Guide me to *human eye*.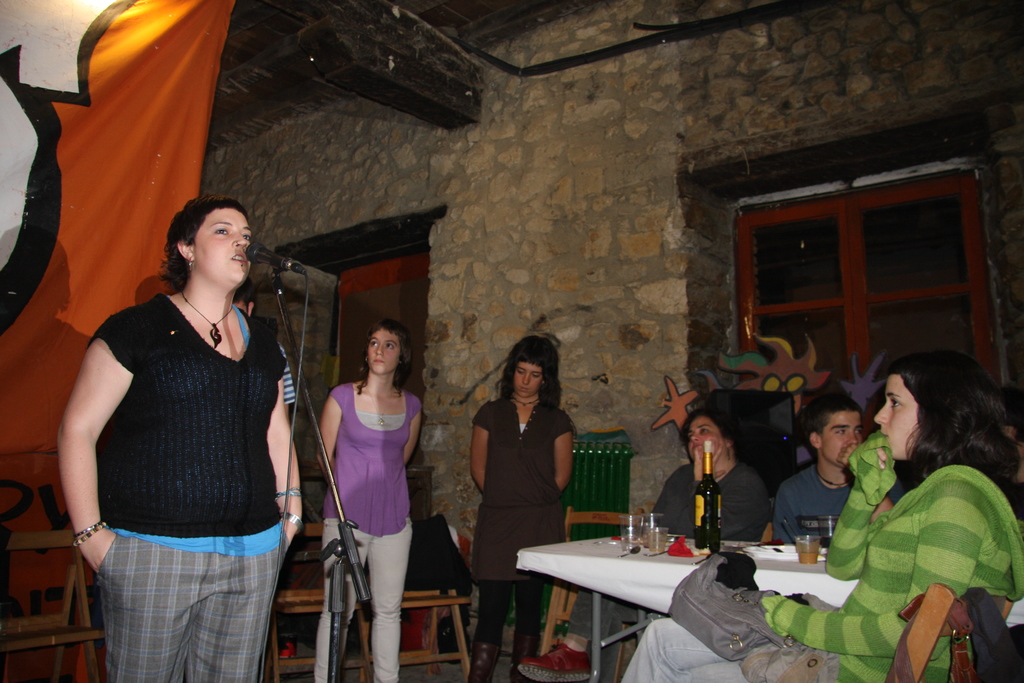
Guidance: x1=835 y1=428 x2=848 y2=439.
